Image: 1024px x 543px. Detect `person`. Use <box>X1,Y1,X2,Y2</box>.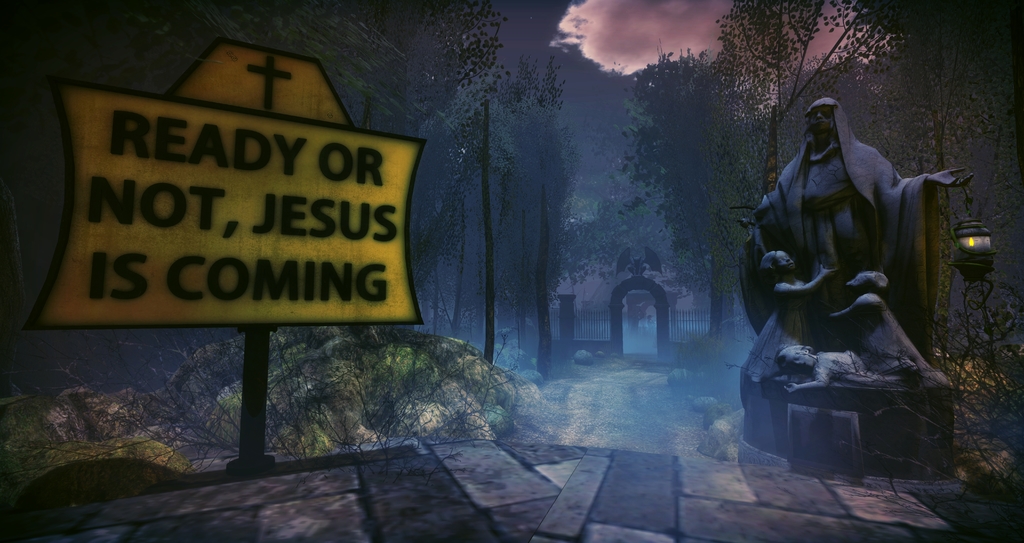
<box>756,252,940,383</box>.
